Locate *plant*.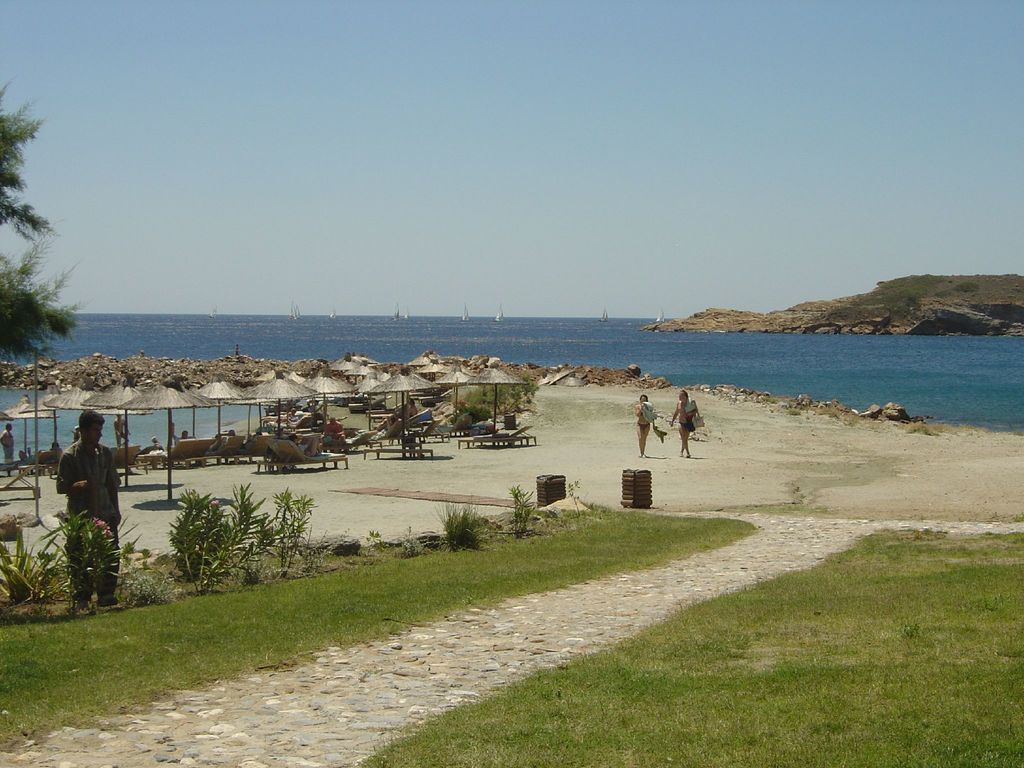
Bounding box: <region>568, 479, 584, 520</region>.
